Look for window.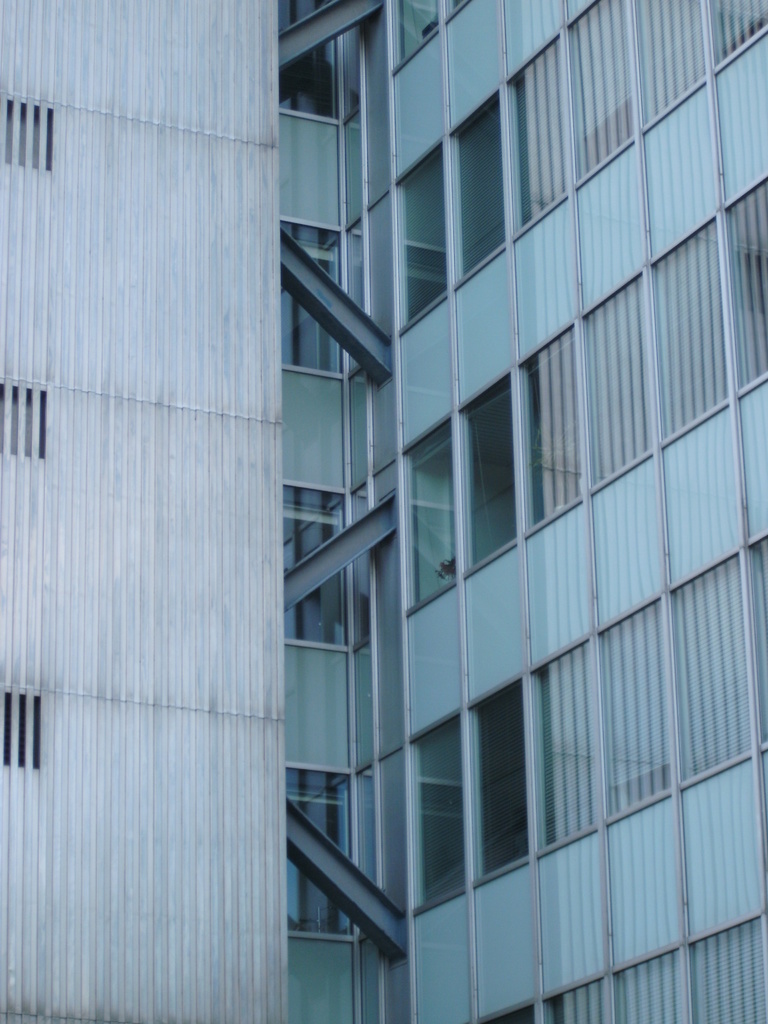
Found: bbox(406, 710, 465, 923).
